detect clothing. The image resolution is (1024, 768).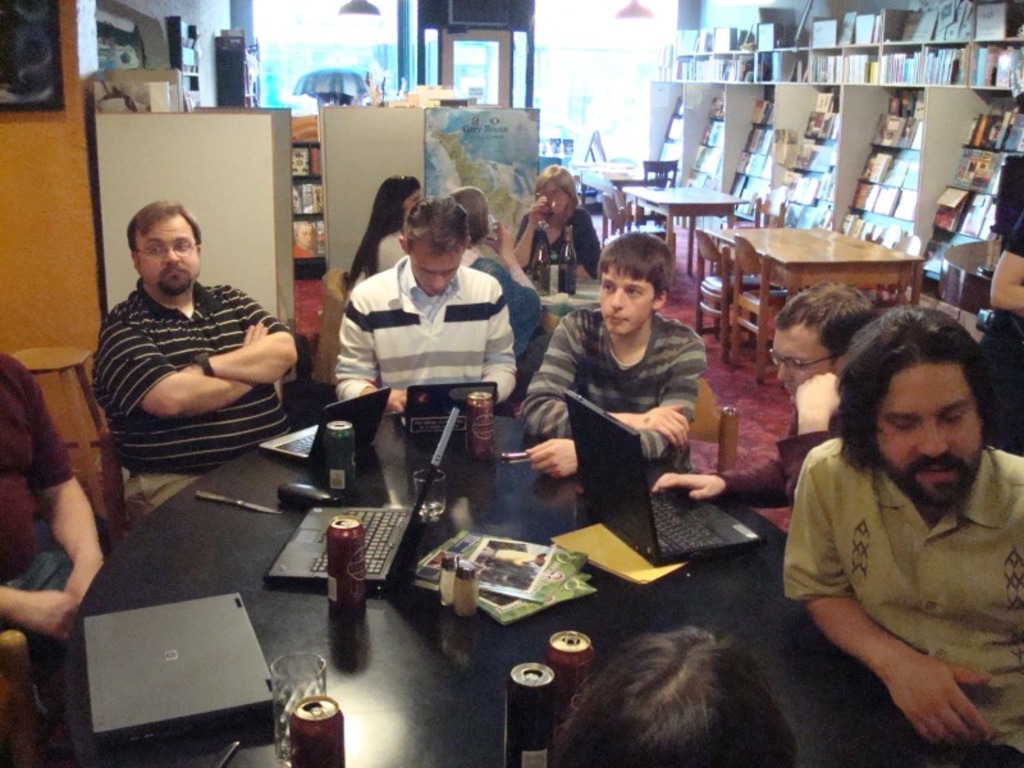
(left=777, top=399, right=1019, bottom=732).
